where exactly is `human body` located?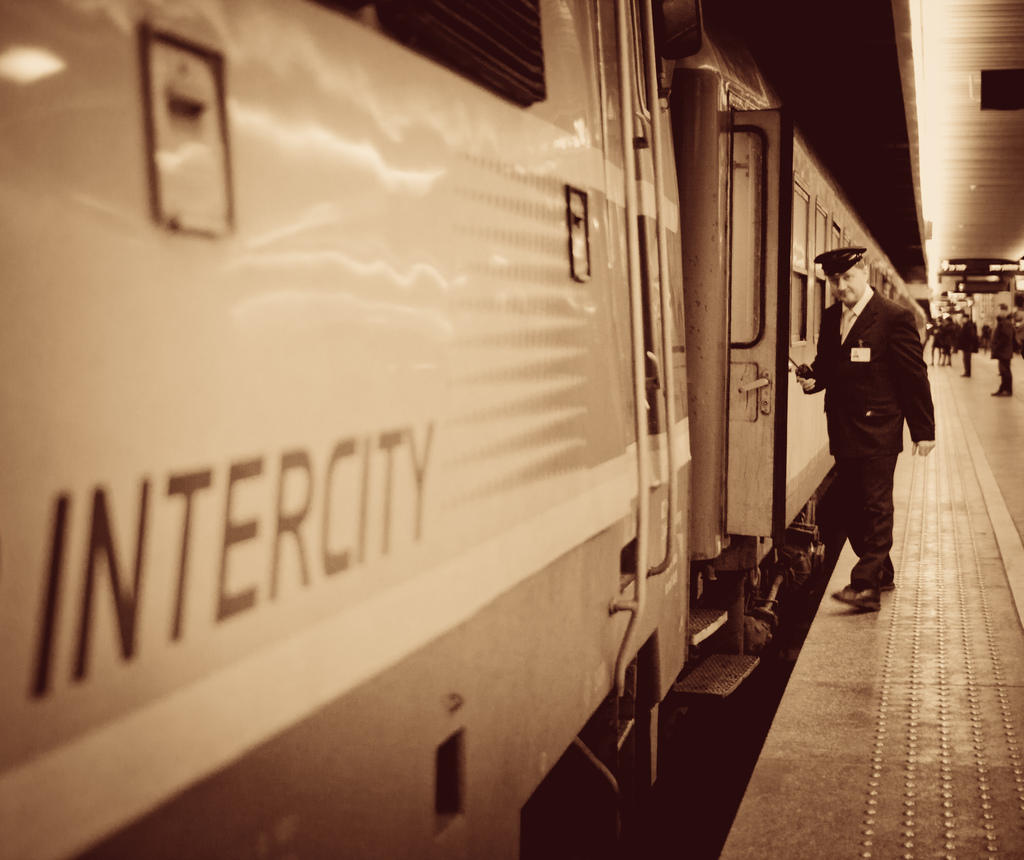
Its bounding box is [793,244,920,577].
